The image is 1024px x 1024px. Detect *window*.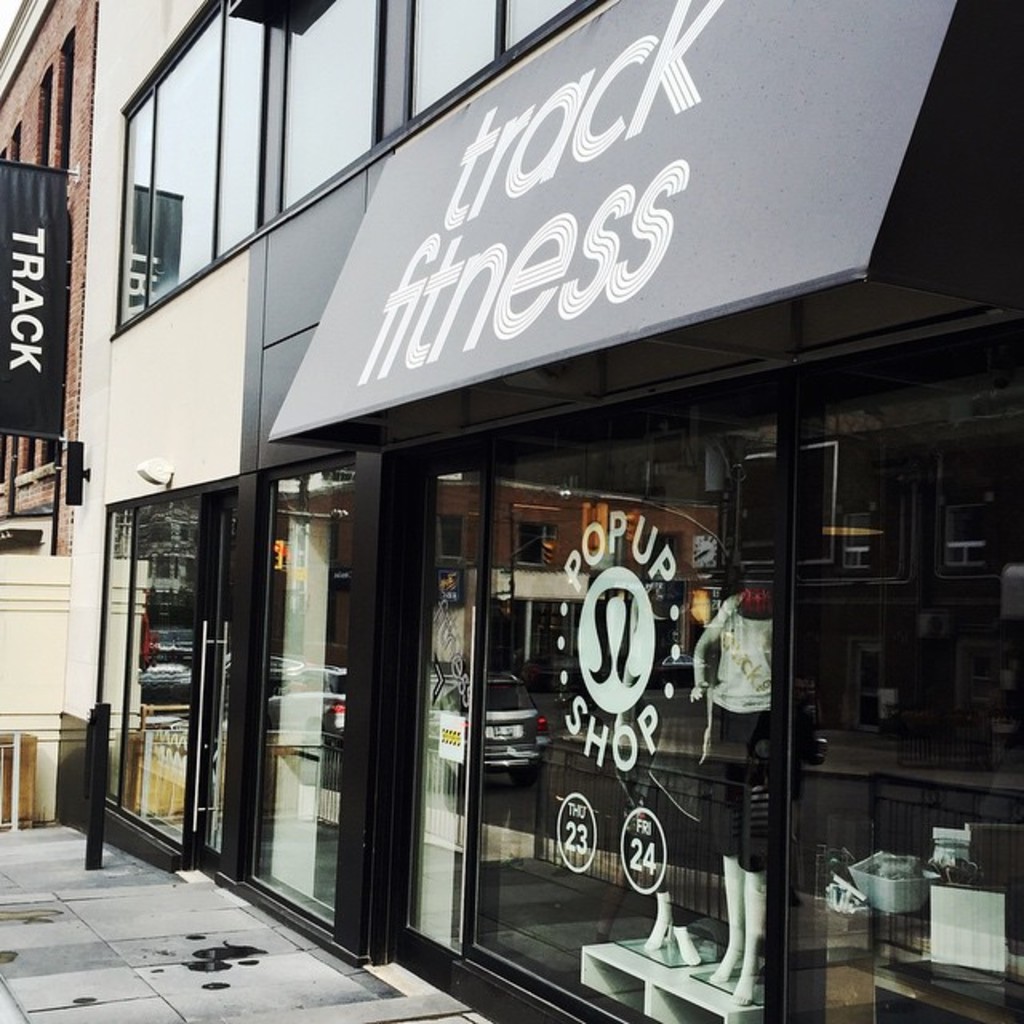
Detection: x1=107, y1=0, x2=613, y2=346.
